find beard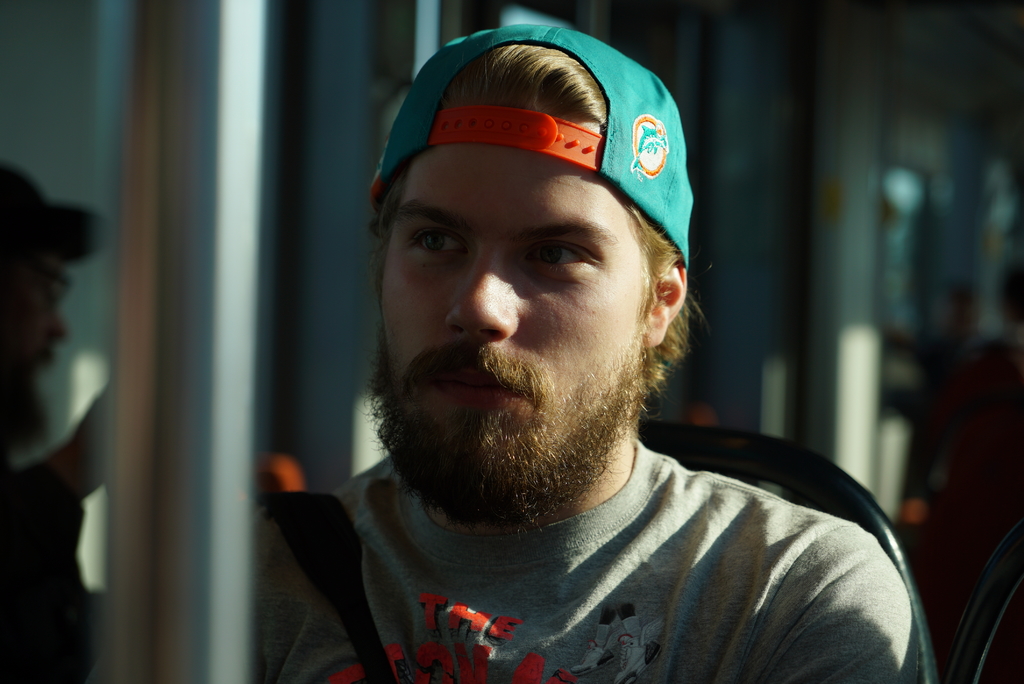
crop(355, 323, 650, 527)
